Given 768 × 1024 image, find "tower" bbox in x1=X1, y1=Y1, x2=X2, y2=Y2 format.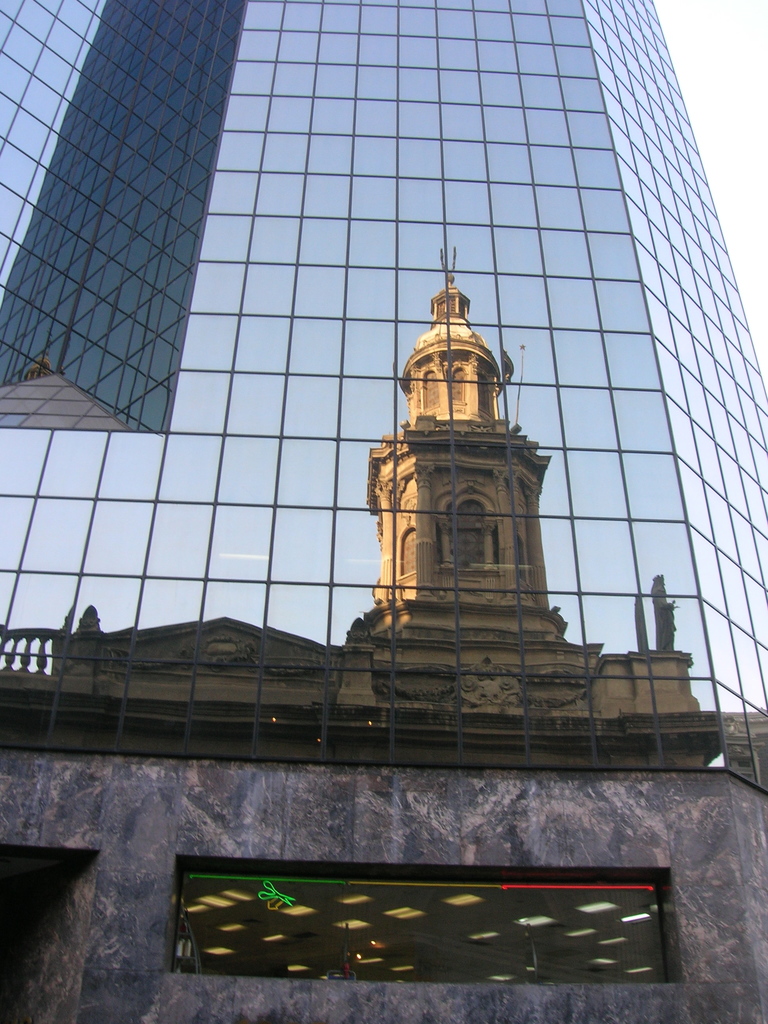
x1=260, y1=251, x2=560, y2=682.
